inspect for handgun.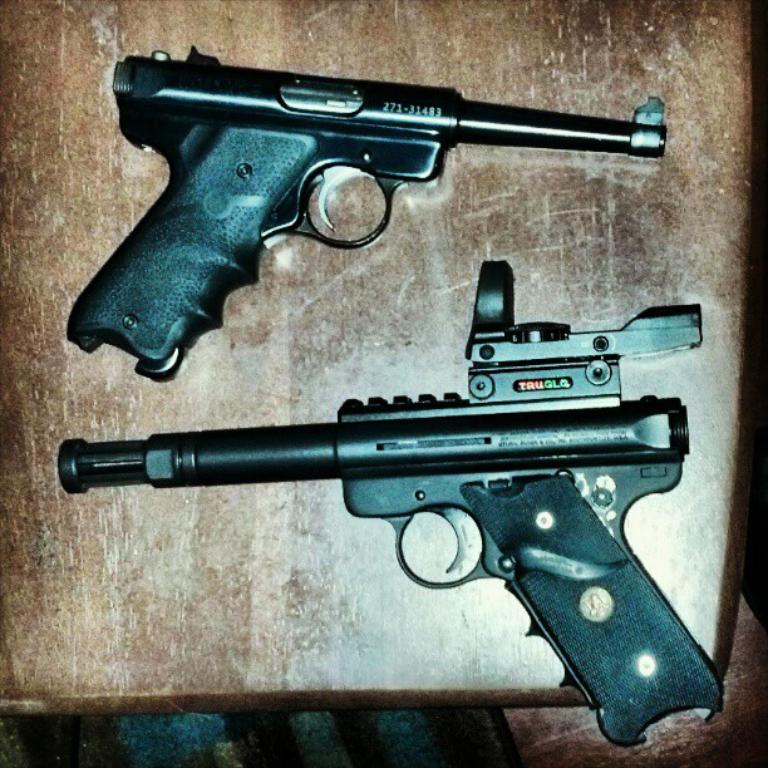
Inspection: x1=63, y1=50, x2=669, y2=379.
